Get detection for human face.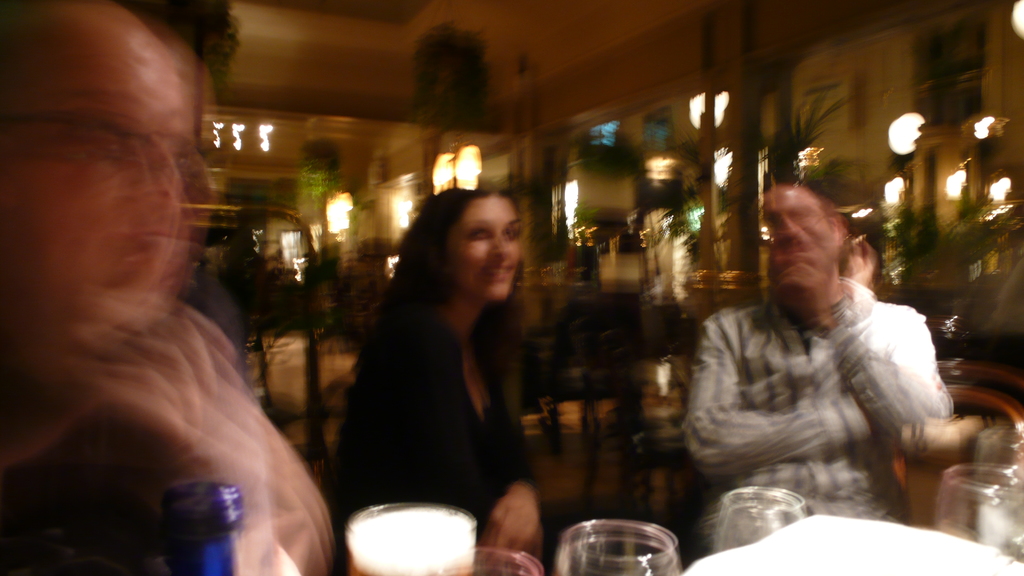
Detection: bbox=[0, 0, 209, 332].
